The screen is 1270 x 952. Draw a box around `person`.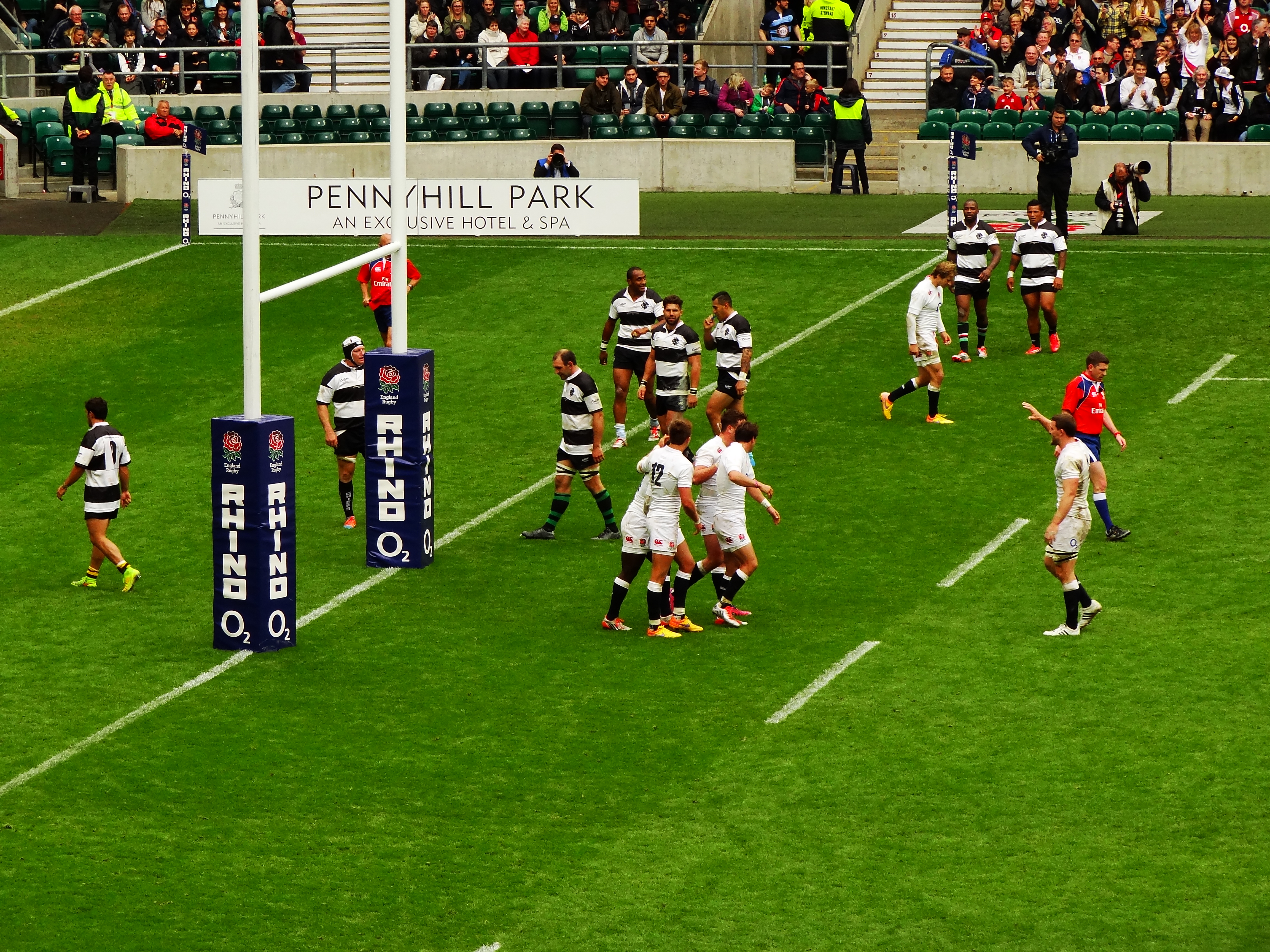
pyautogui.locateOnScreen(281, 30, 297, 65).
